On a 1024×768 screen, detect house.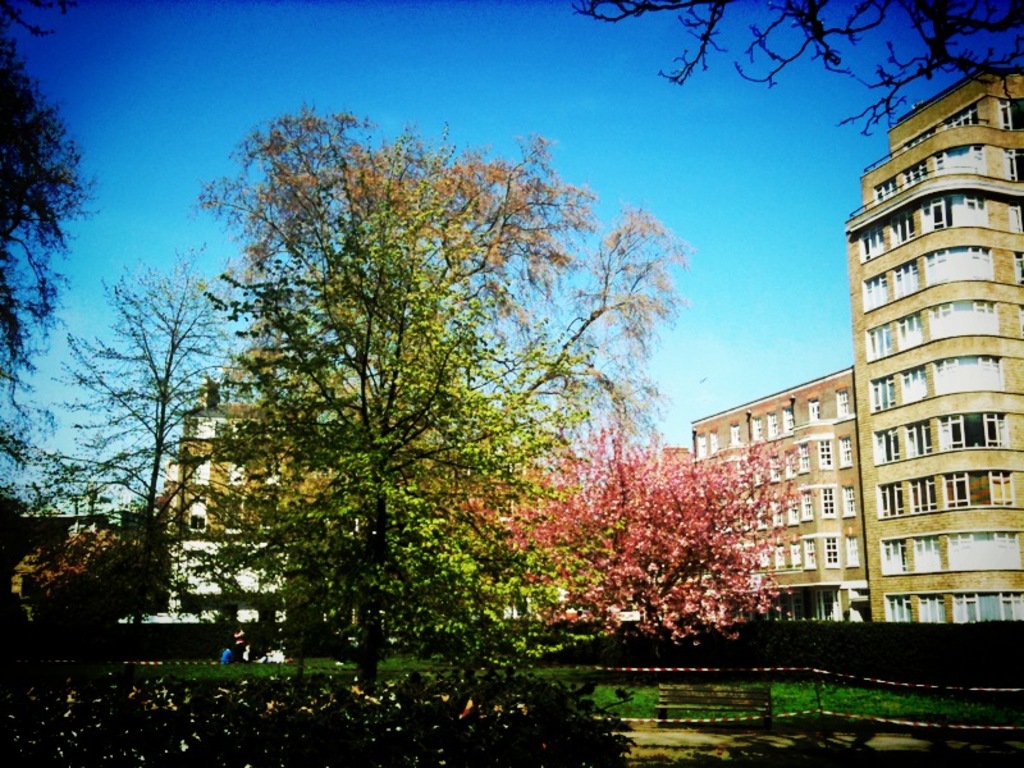
692:366:877:623.
